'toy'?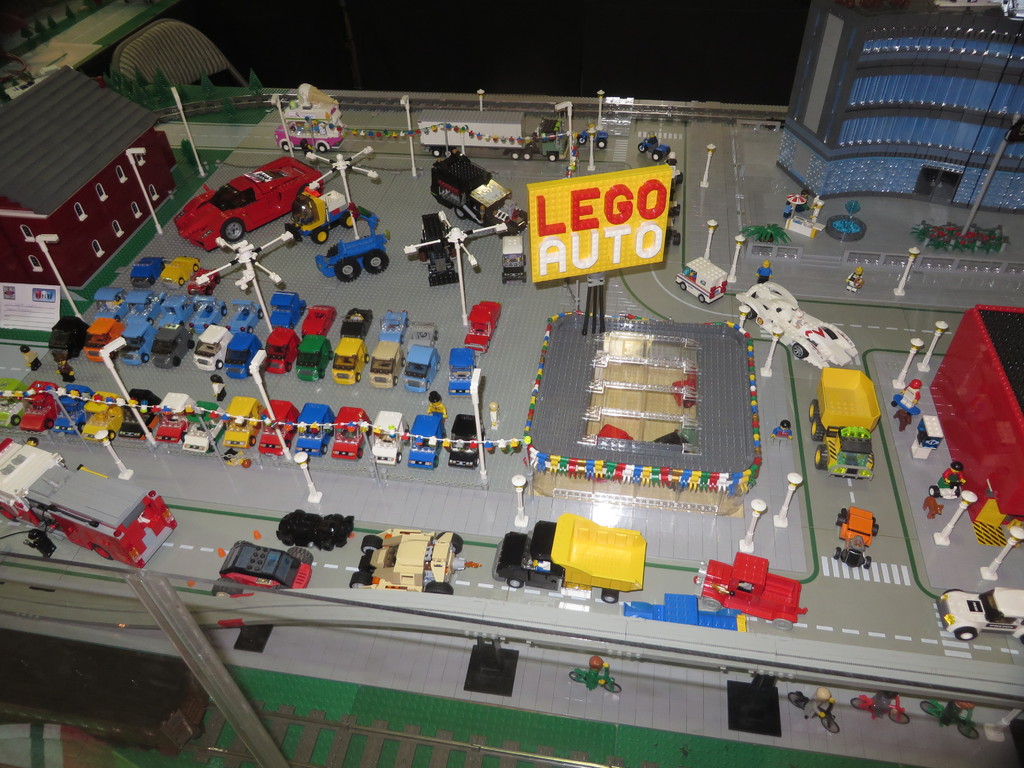
{"x1": 222, "y1": 395, "x2": 266, "y2": 446}
